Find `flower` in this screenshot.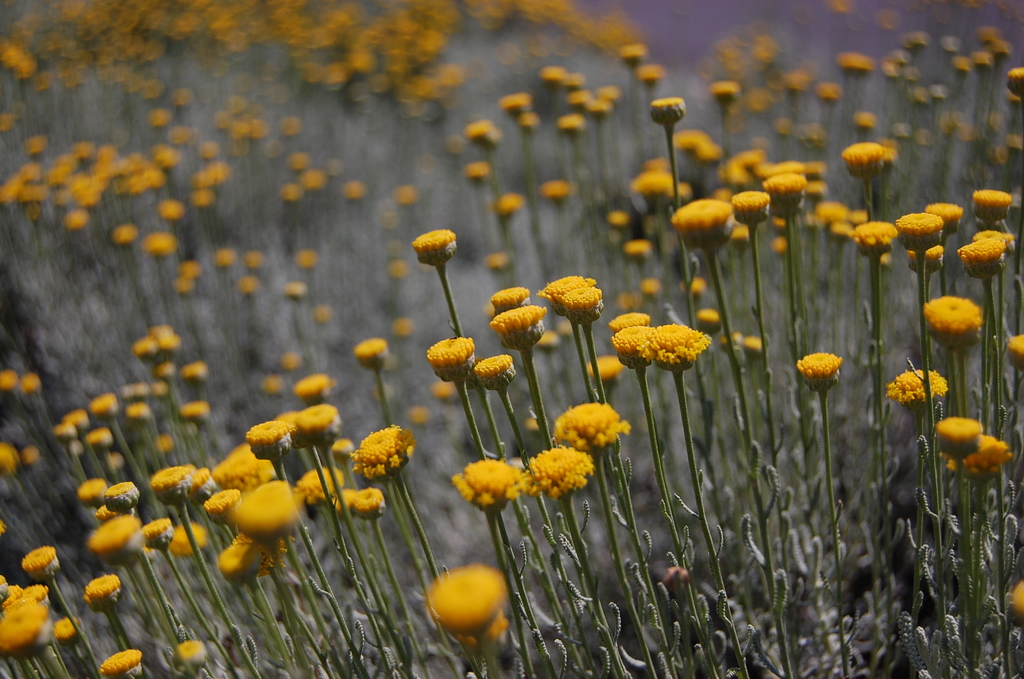
The bounding box for `flower` is <bbox>496, 195, 521, 213</bbox>.
